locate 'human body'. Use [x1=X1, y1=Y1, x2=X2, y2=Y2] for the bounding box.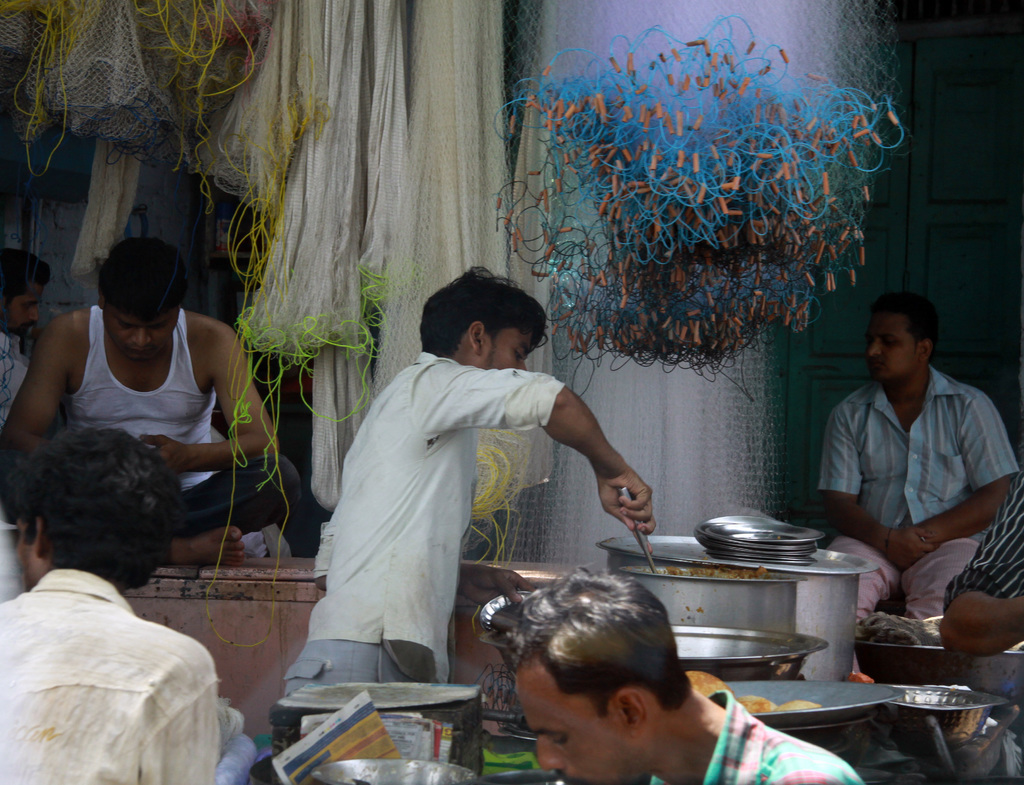
[x1=0, y1=232, x2=300, y2=560].
